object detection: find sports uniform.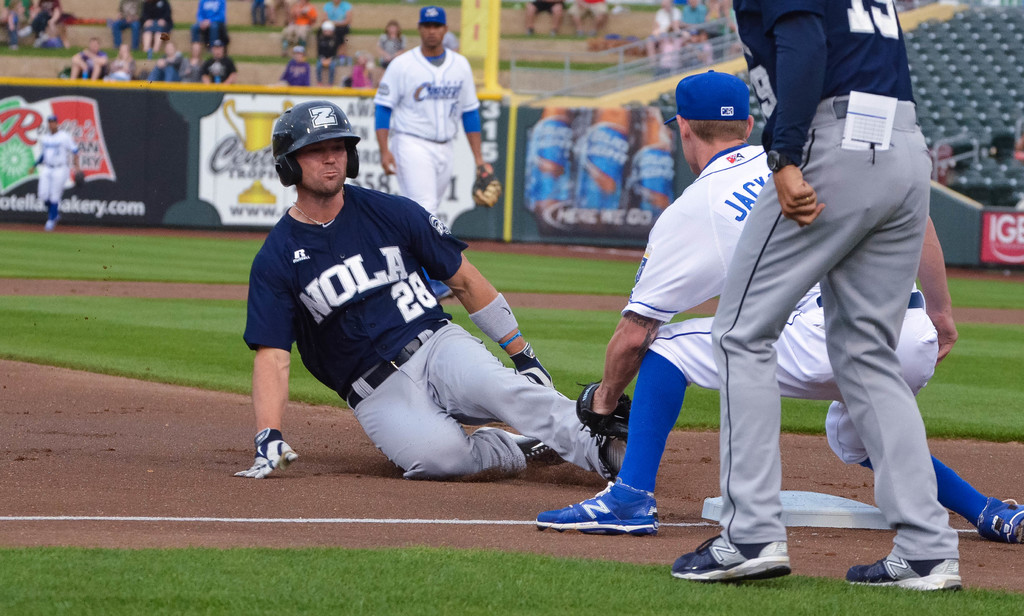
Rect(31, 126, 77, 228).
